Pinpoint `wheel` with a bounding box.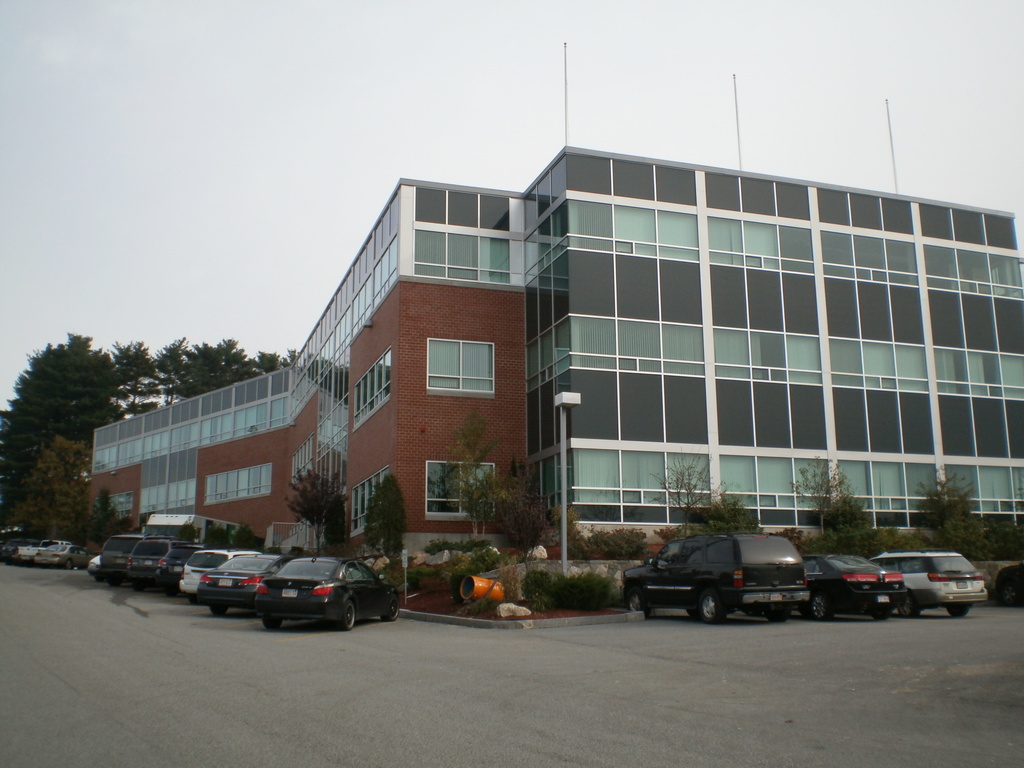
{"left": 806, "top": 593, "right": 830, "bottom": 619}.
